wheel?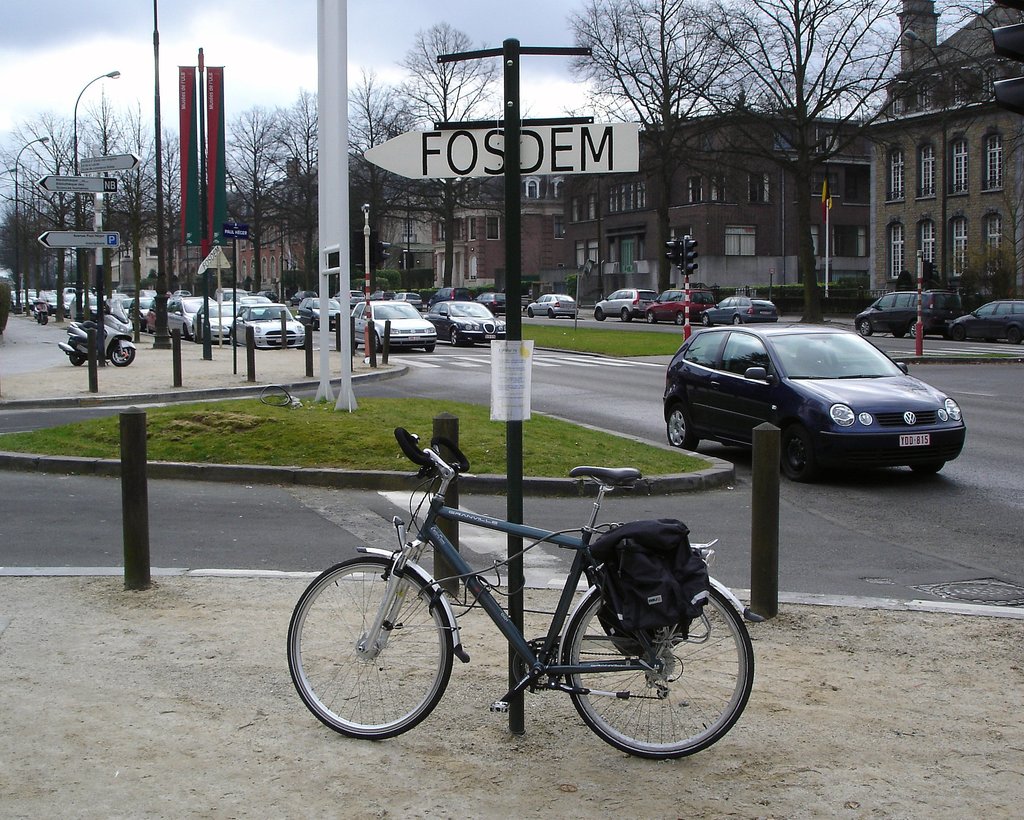
(278, 554, 457, 741)
